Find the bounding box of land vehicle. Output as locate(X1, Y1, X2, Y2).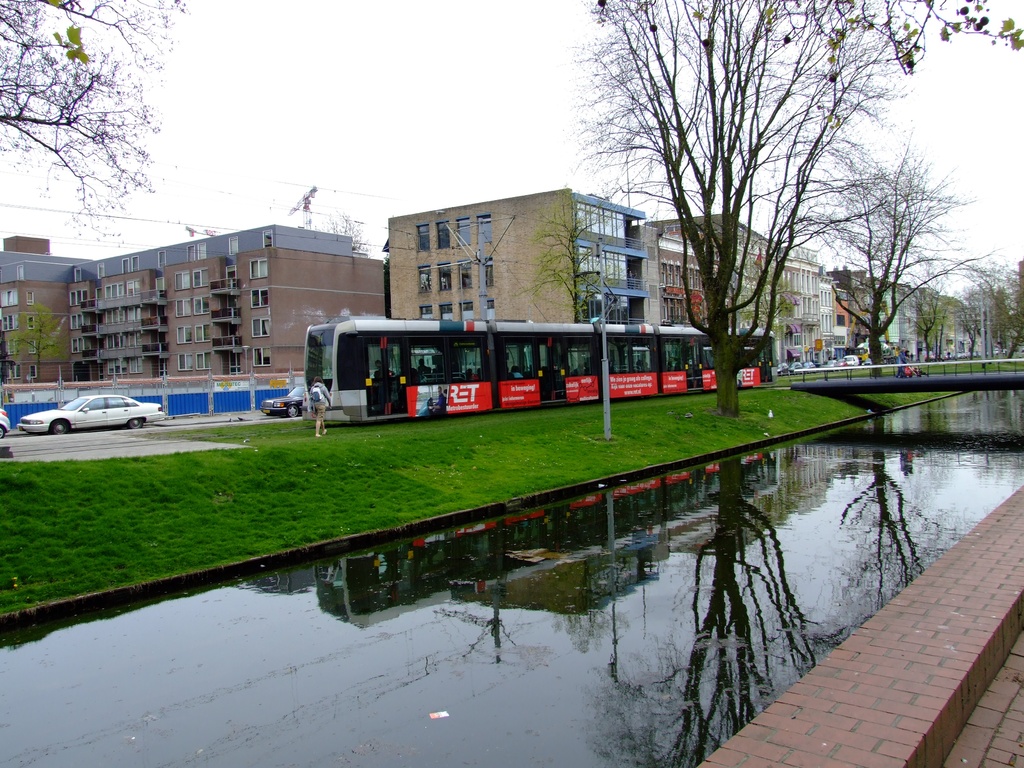
locate(262, 385, 305, 419).
